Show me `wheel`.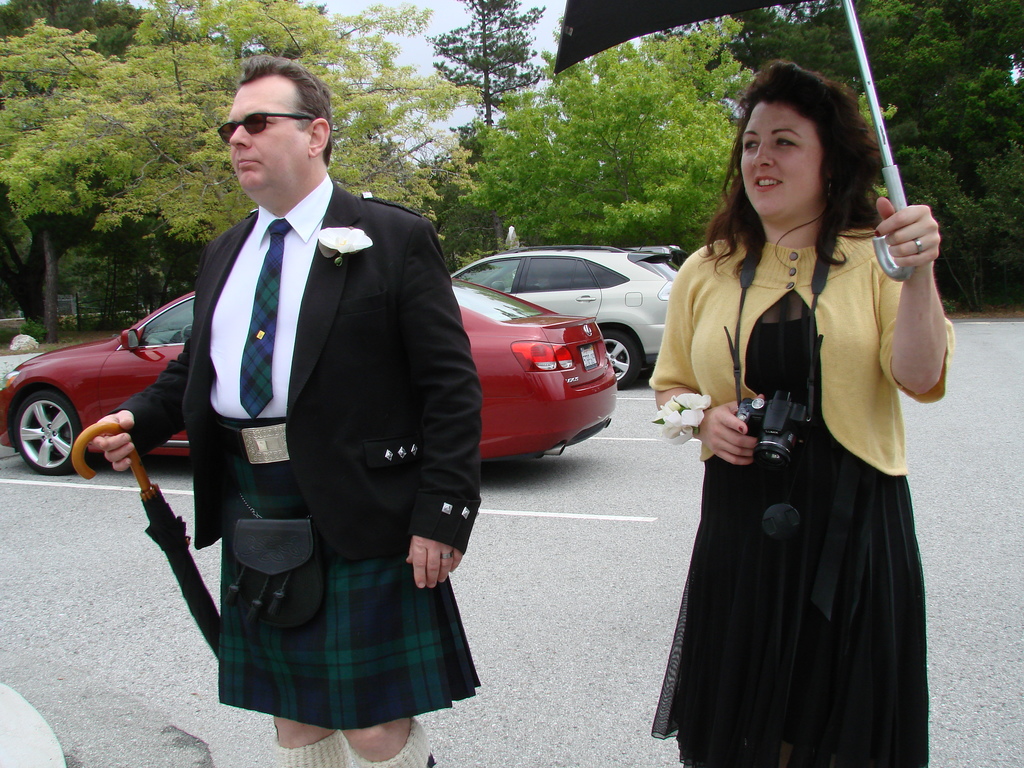
`wheel` is here: box(2, 380, 72, 483).
